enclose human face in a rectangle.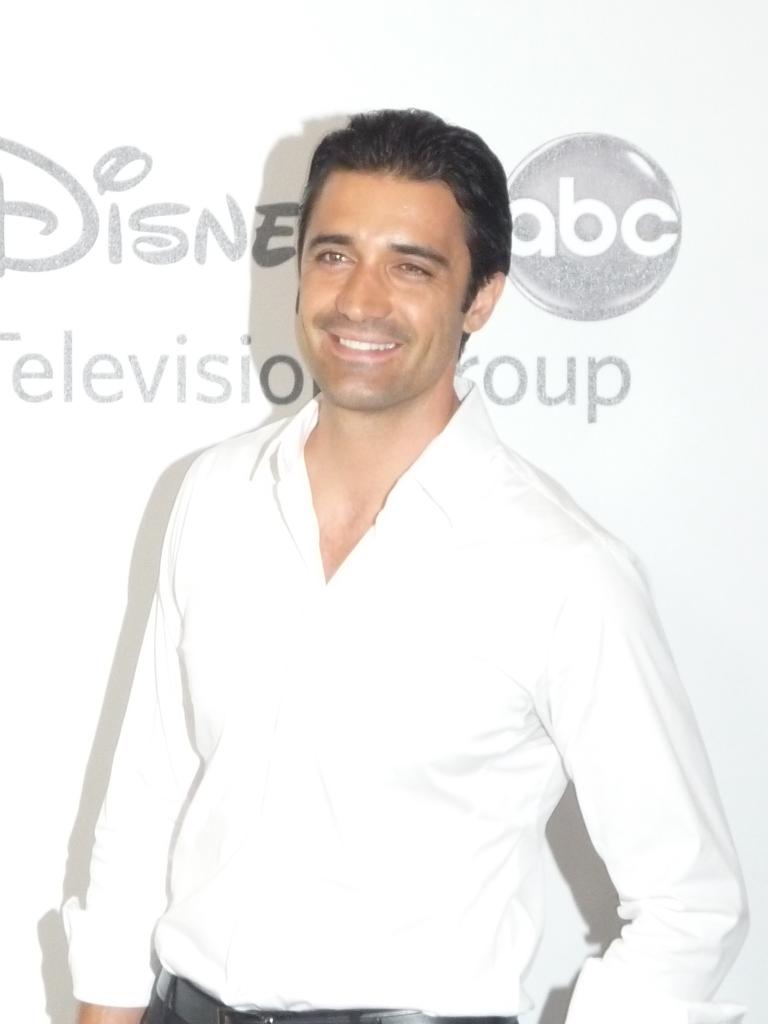
(289,165,492,388).
